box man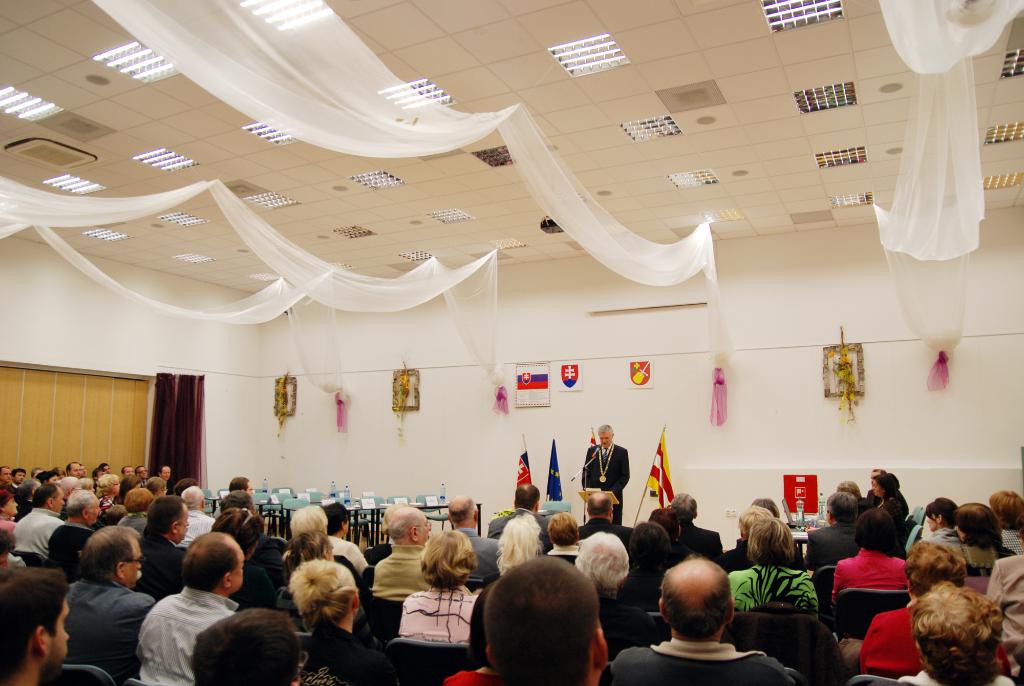
90 466 109 487
